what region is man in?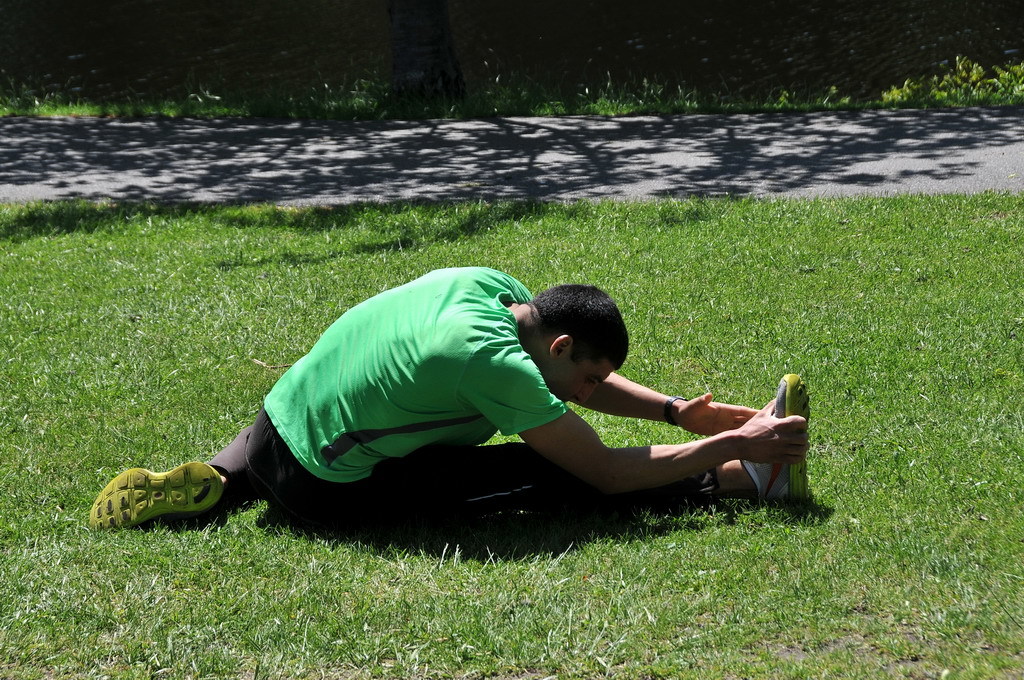
locate(91, 267, 811, 530).
